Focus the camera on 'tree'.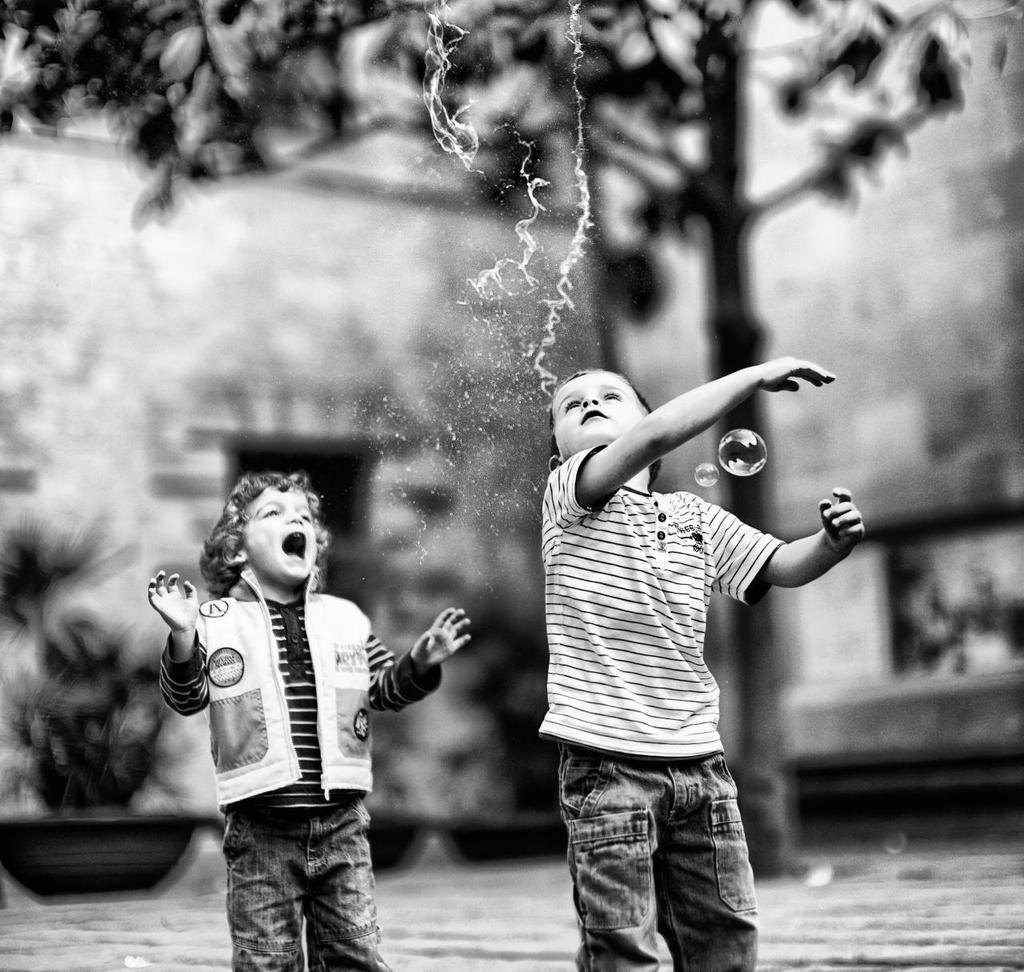
Focus region: (0,0,1023,880).
